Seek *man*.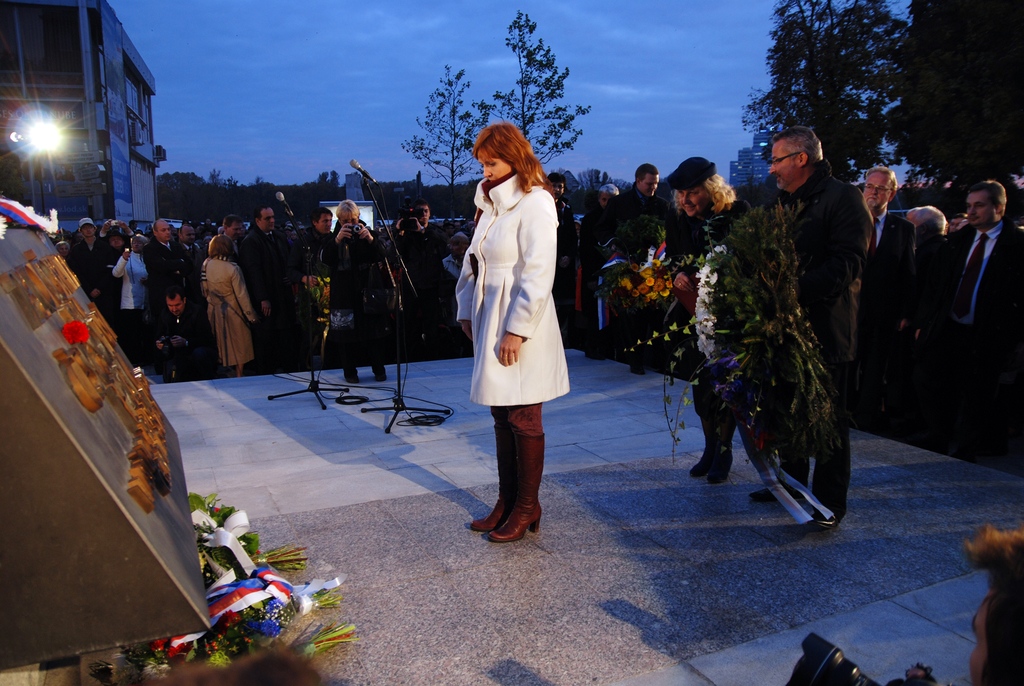
548, 170, 579, 338.
